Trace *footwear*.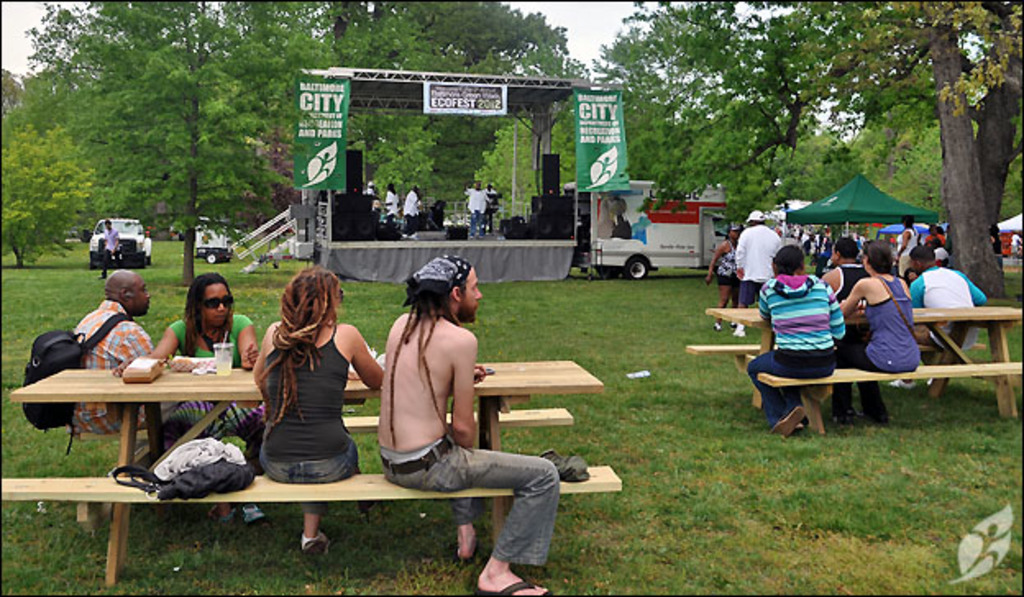
Traced to x1=292, y1=530, x2=328, y2=548.
